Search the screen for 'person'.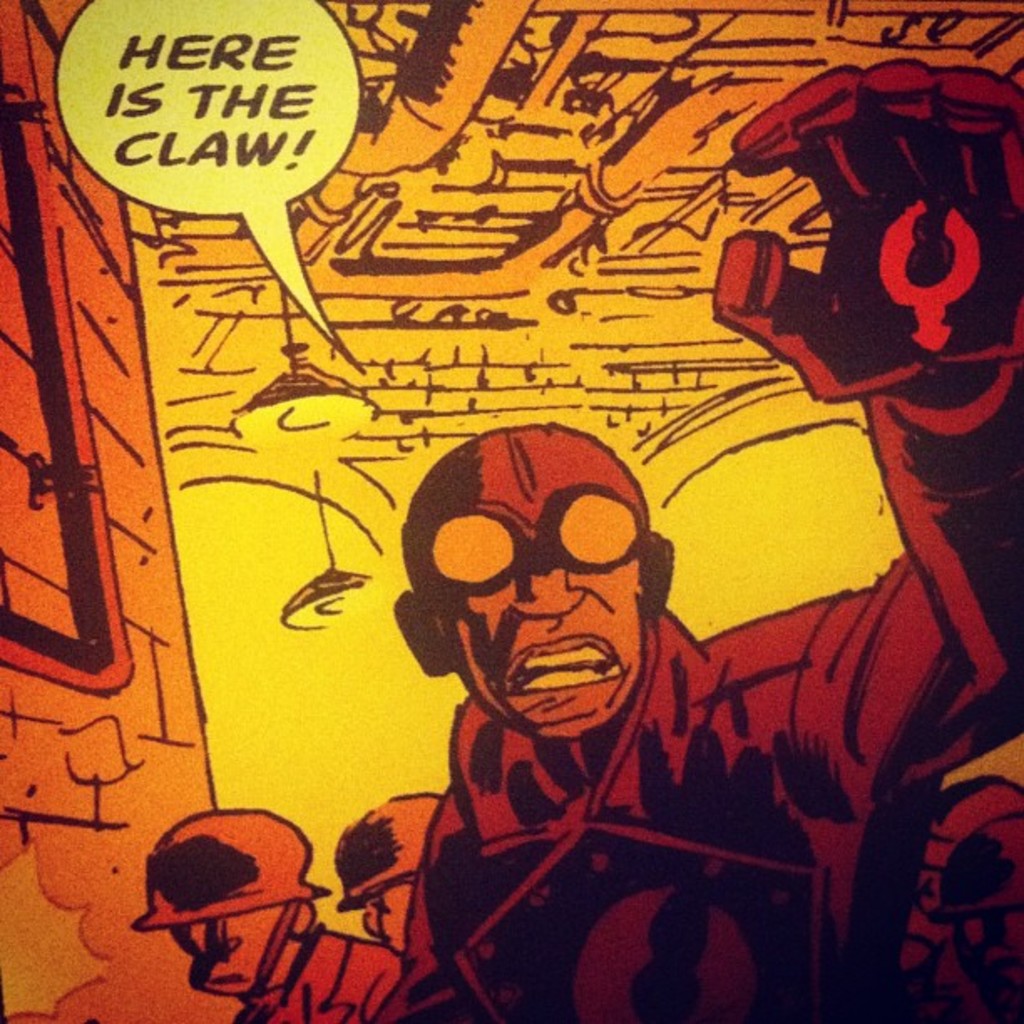
Found at box=[132, 806, 412, 1022].
